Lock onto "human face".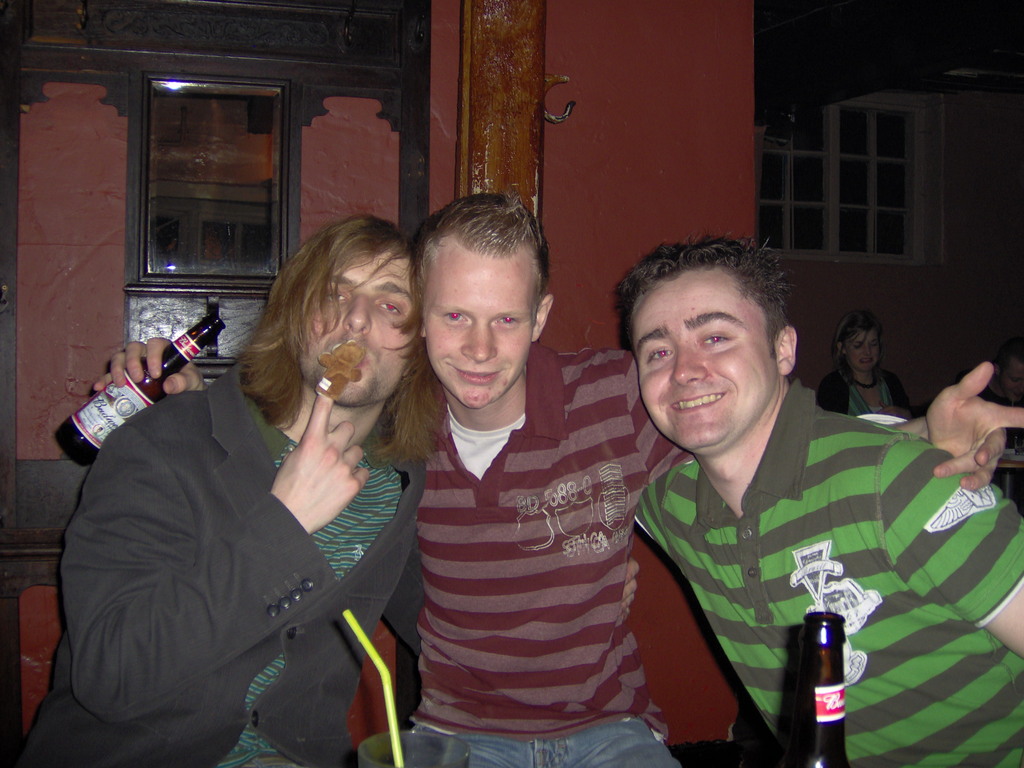
Locked: select_region(415, 246, 545, 409).
